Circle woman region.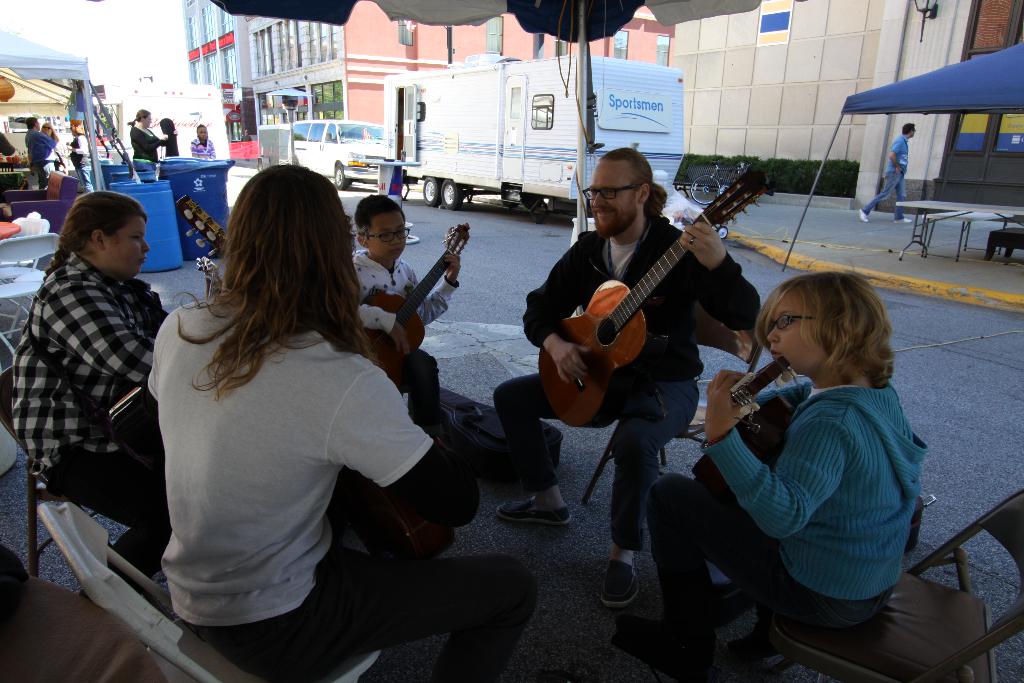
Region: detection(15, 186, 178, 582).
